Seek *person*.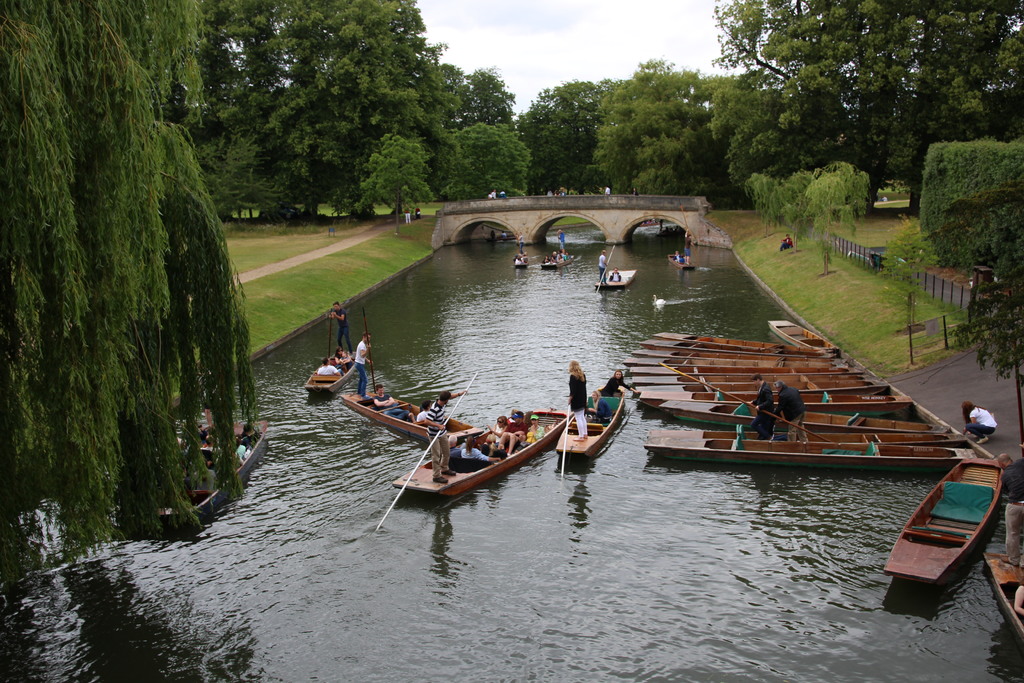
[left=599, top=367, right=640, bottom=396].
